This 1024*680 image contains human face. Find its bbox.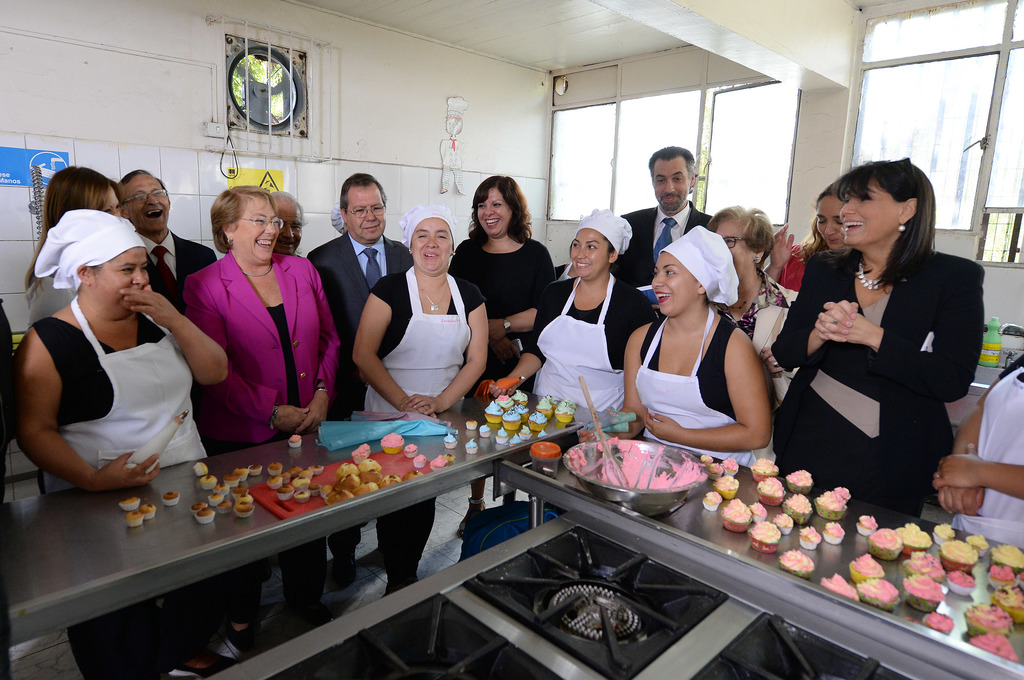
(left=649, top=158, right=689, bottom=213).
